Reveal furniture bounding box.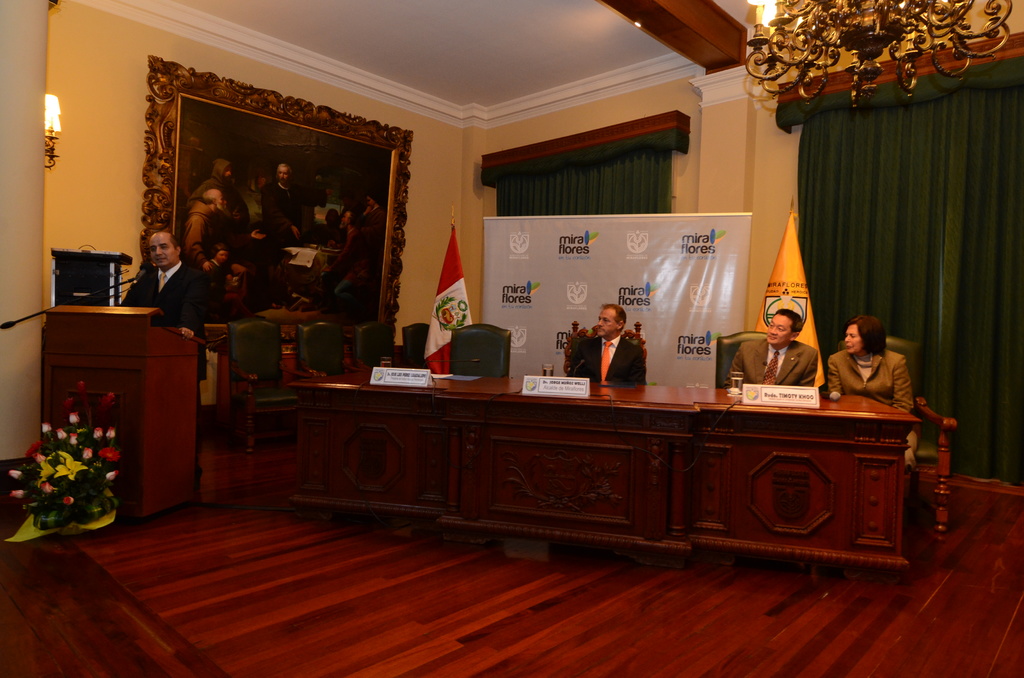
Revealed: {"x1": 280, "y1": 355, "x2": 919, "y2": 583}.
